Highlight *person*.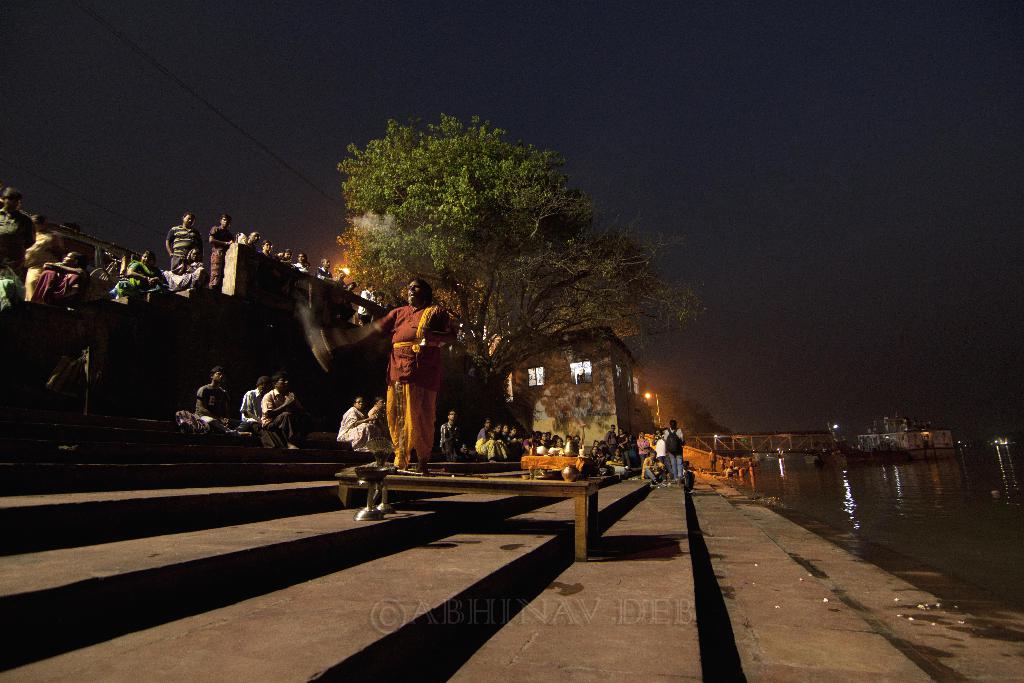
Highlighted region: 119,253,159,288.
